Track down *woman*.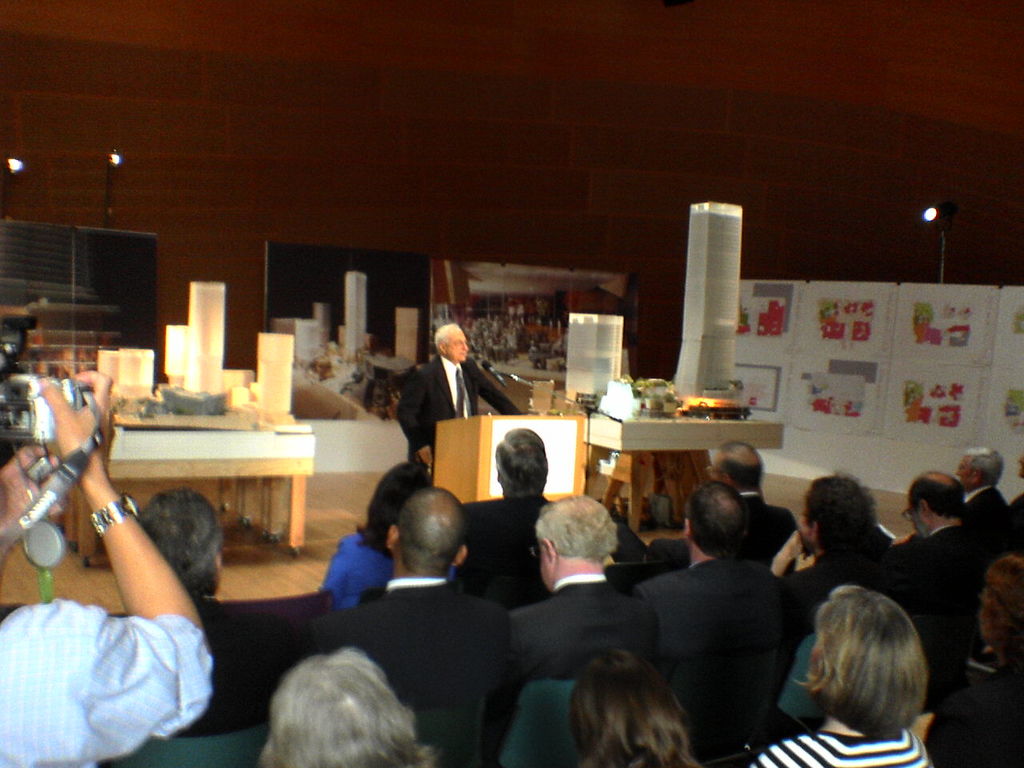
Tracked to <box>570,646,714,767</box>.
